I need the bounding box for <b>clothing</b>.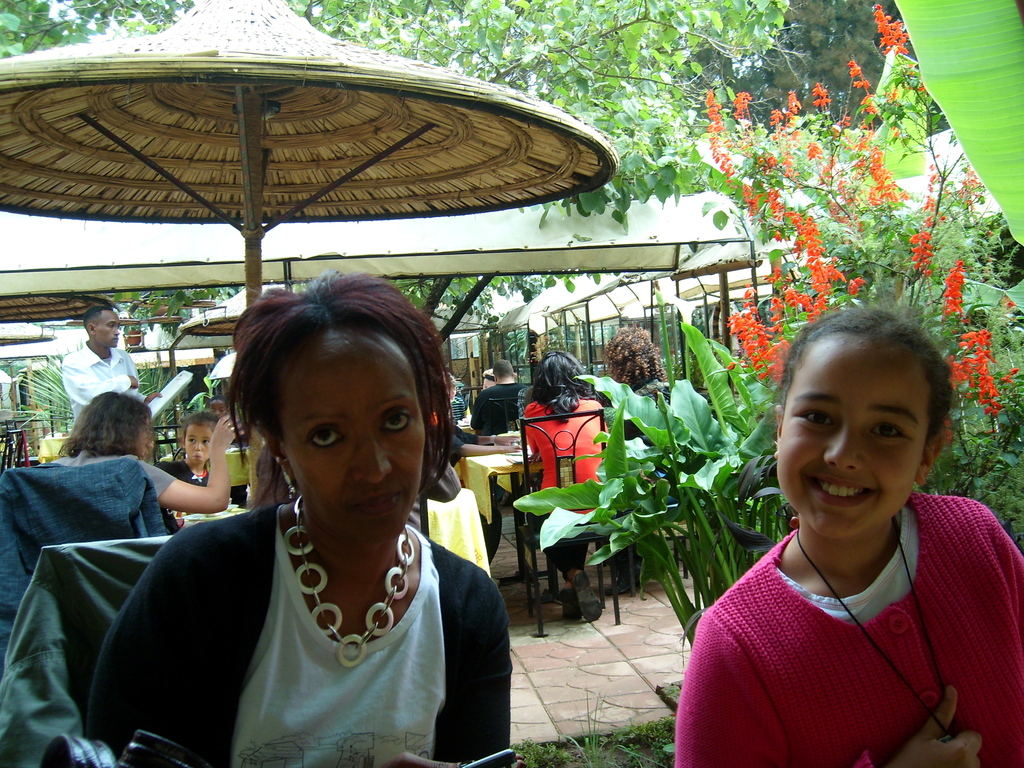
Here it is: bbox(449, 396, 469, 422).
